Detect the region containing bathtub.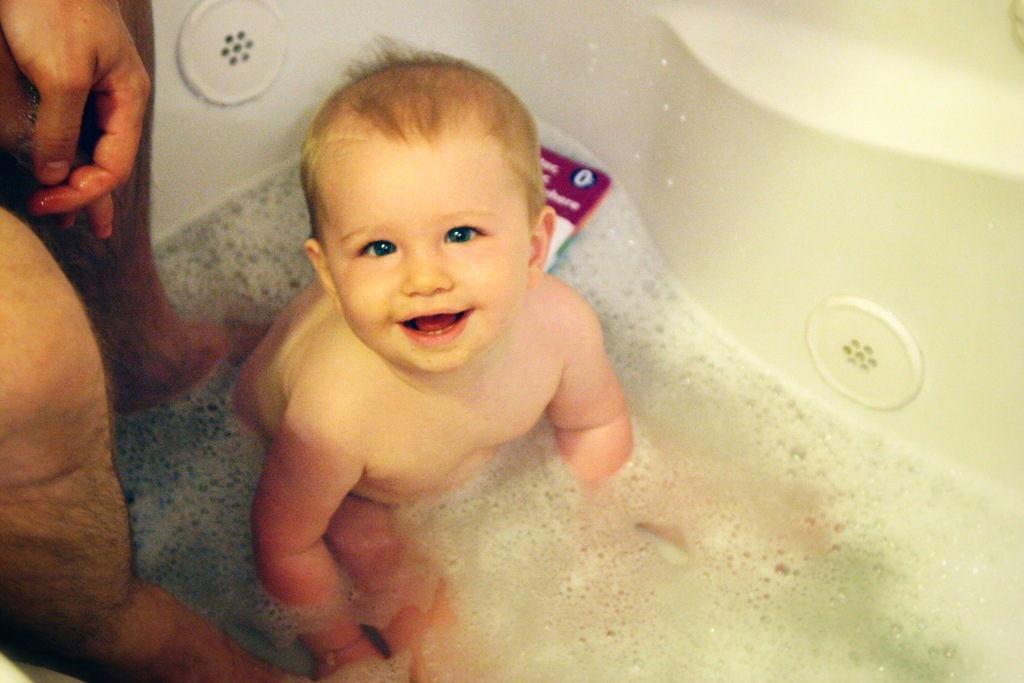
0 0 1023 682.
